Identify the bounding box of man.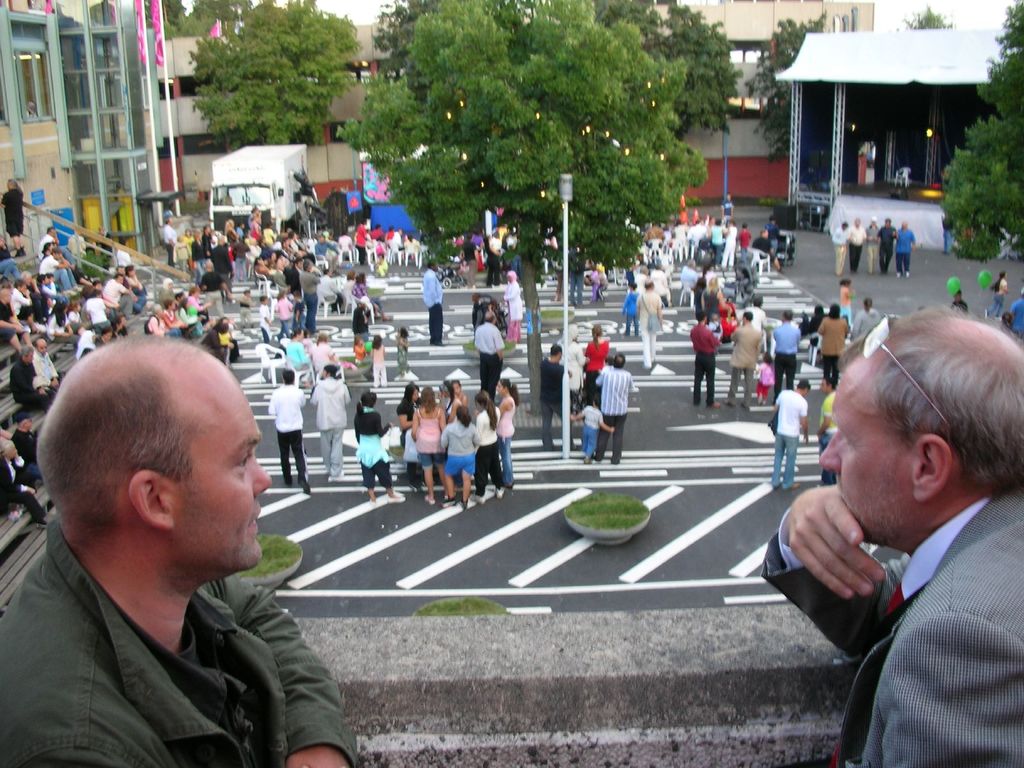
box(0, 342, 352, 762).
